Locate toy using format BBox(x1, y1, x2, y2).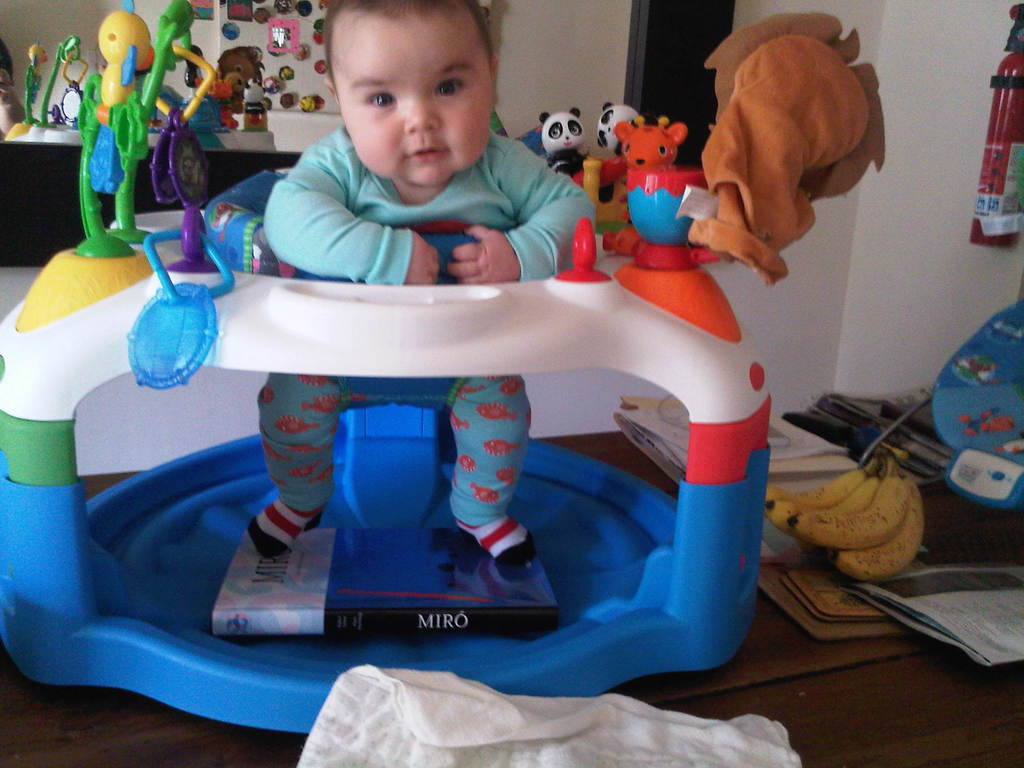
BBox(684, 11, 888, 284).
